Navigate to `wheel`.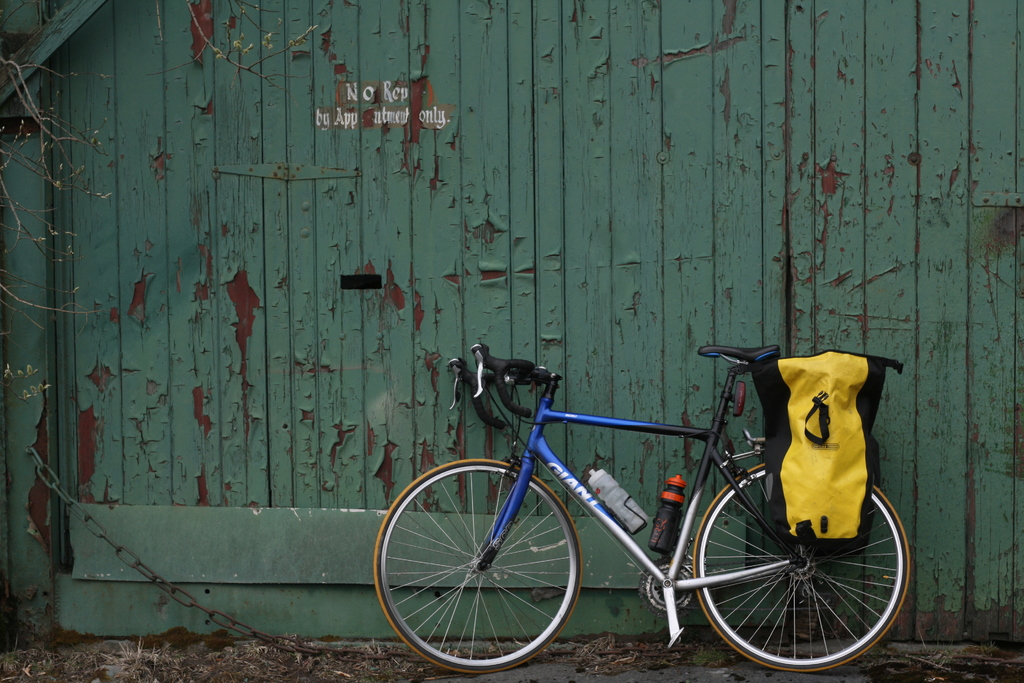
Navigation target: x1=692, y1=464, x2=913, y2=675.
